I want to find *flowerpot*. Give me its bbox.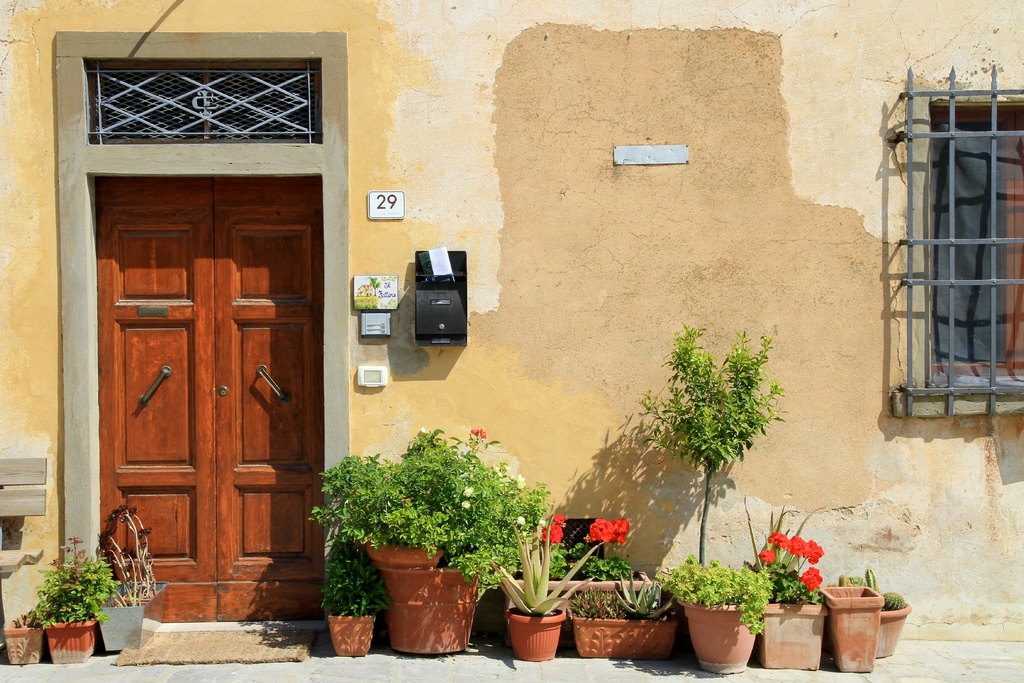
BBox(505, 605, 565, 662).
